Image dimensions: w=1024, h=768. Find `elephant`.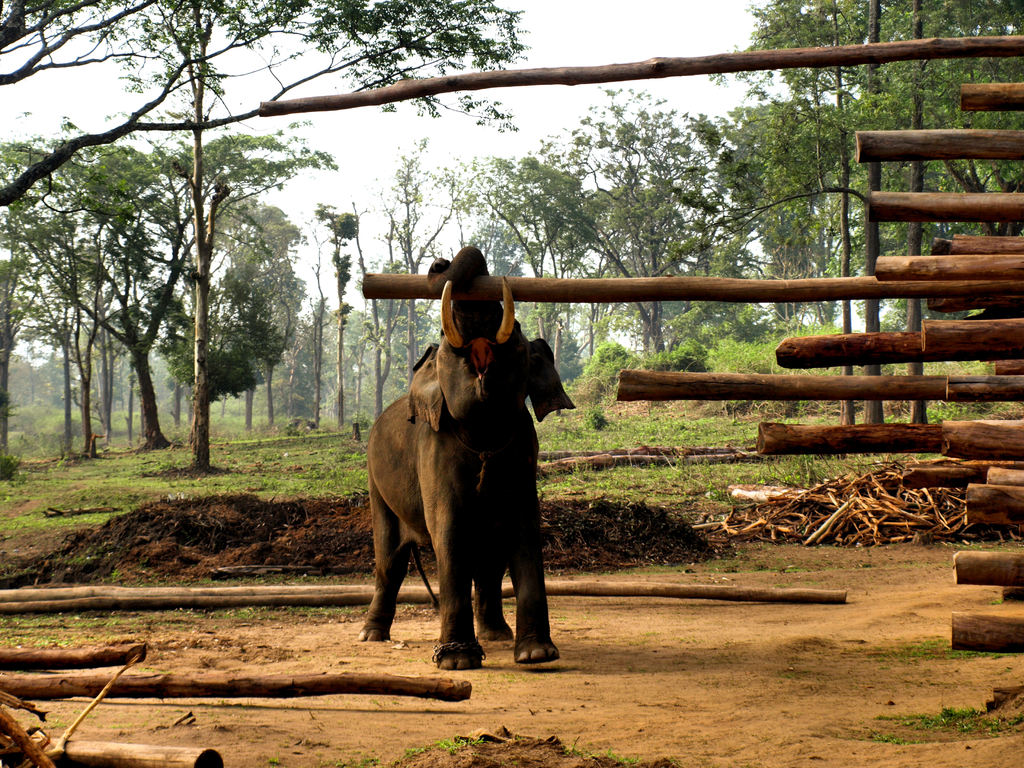
{"left": 358, "top": 257, "right": 579, "bottom": 667}.
